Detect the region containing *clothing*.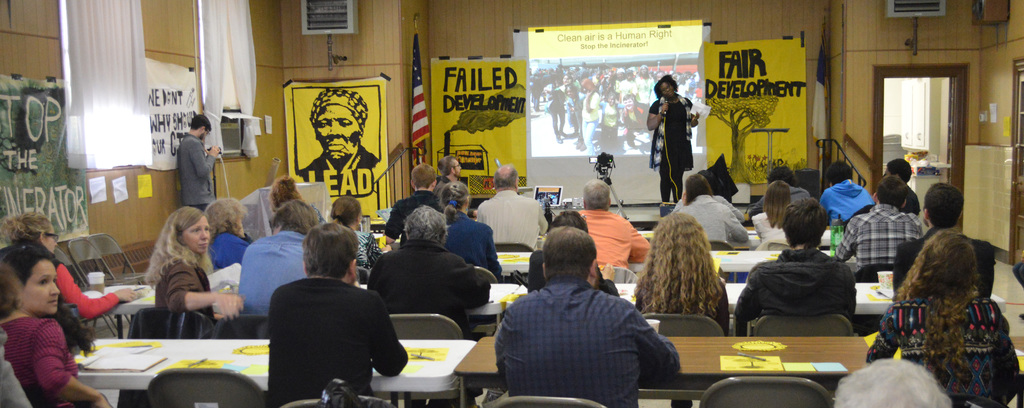
[left=47, top=252, right=118, bottom=344].
